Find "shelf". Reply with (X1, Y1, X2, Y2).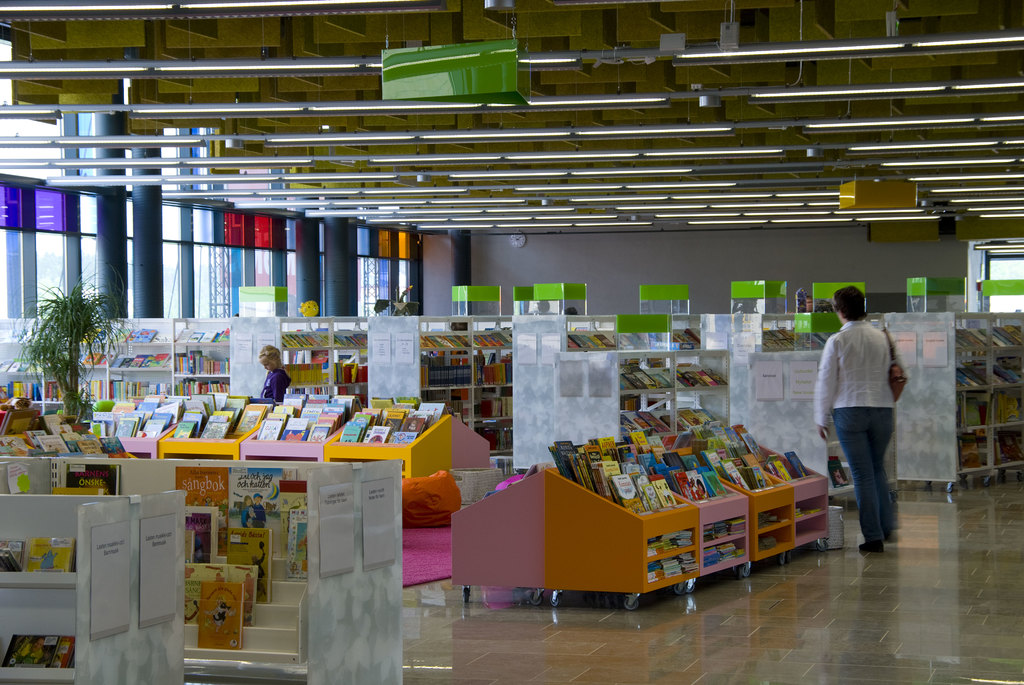
(331, 313, 374, 348).
